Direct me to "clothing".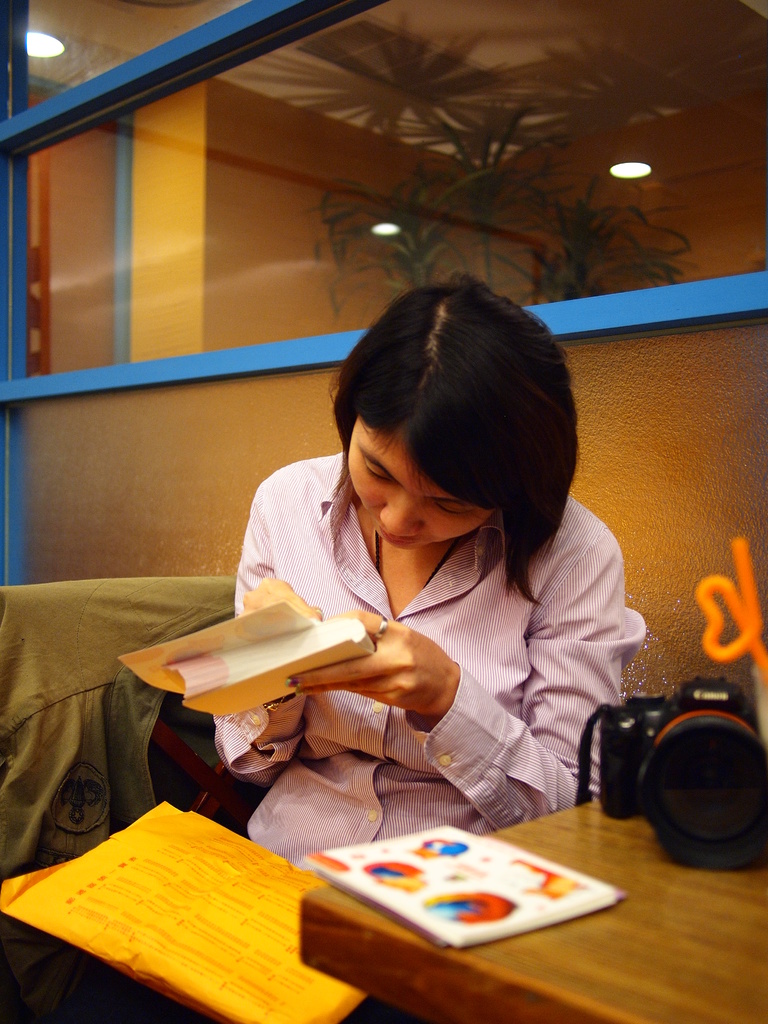
Direction: rect(214, 452, 648, 858).
